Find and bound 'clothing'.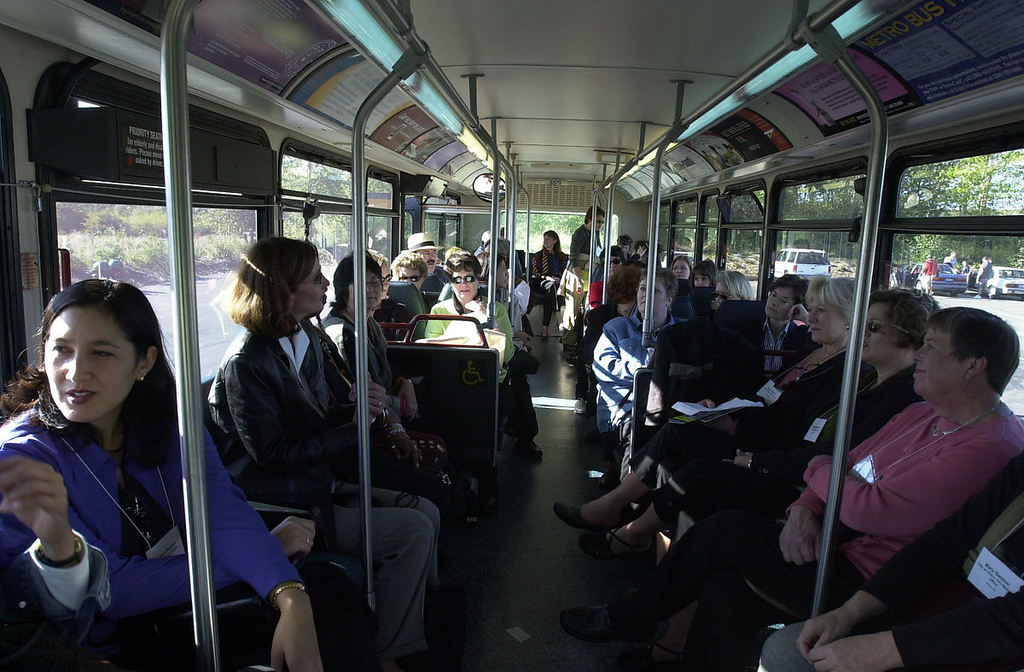
Bound: {"x1": 0, "y1": 405, "x2": 319, "y2": 664}.
